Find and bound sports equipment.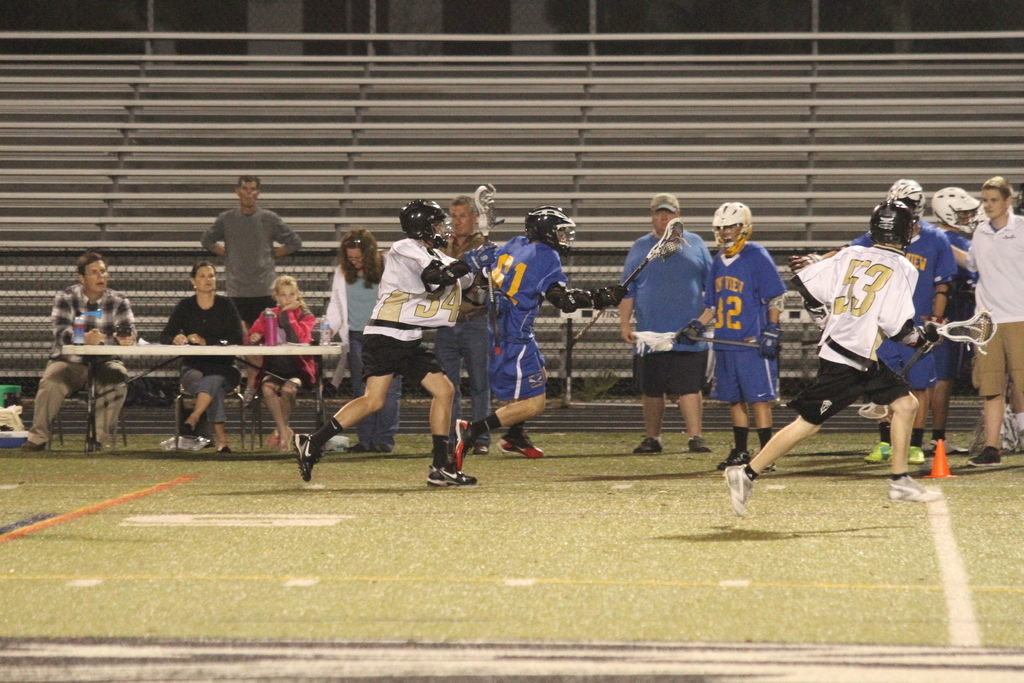
Bound: Rect(907, 444, 931, 463).
